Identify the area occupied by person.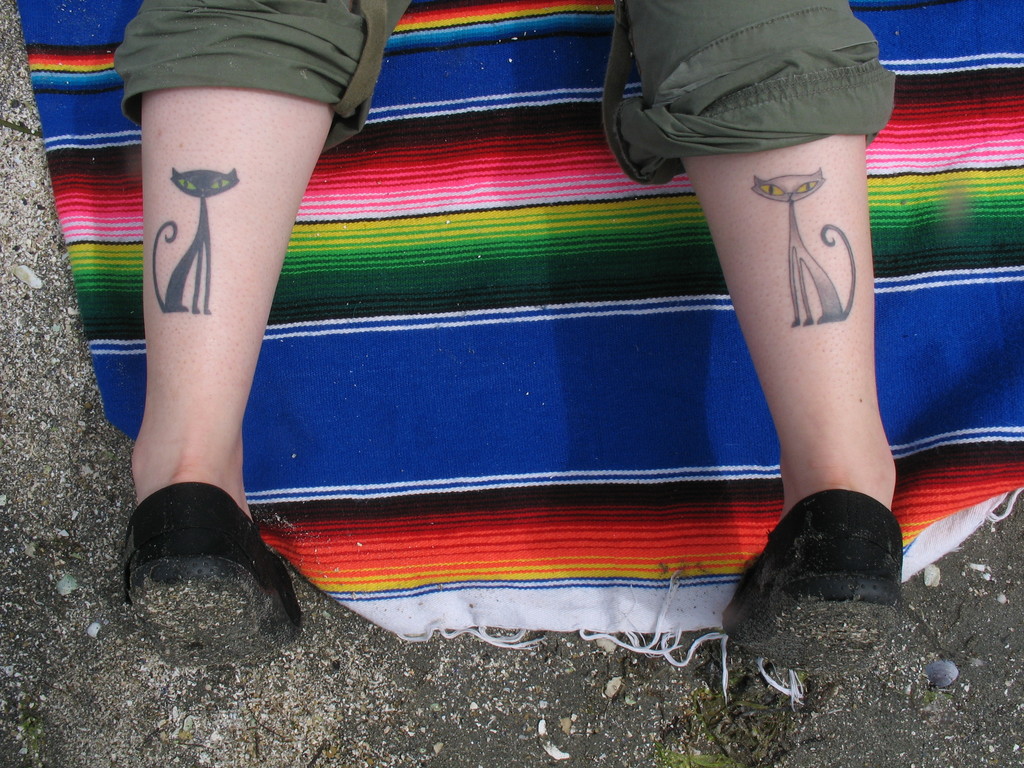
Area: [x1=65, y1=0, x2=899, y2=675].
